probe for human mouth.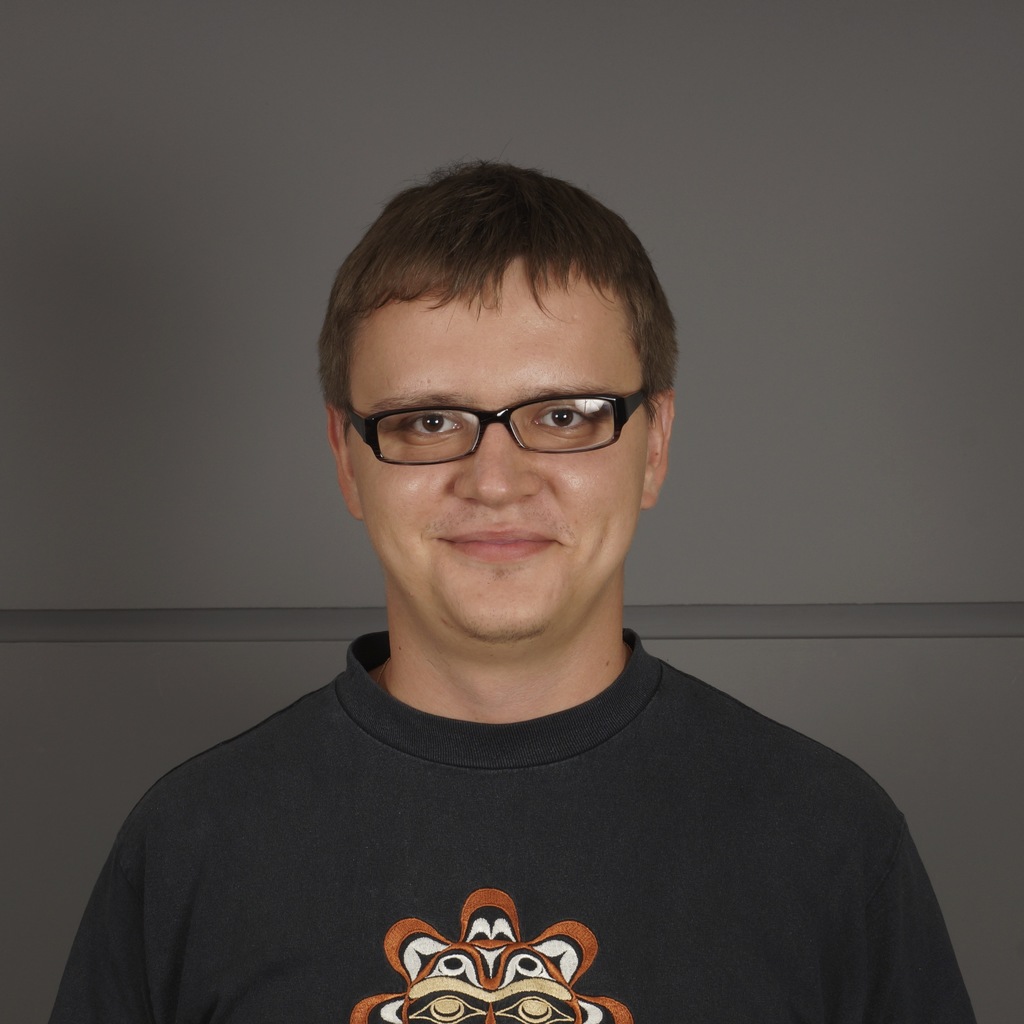
Probe result: <box>438,513,564,569</box>.
